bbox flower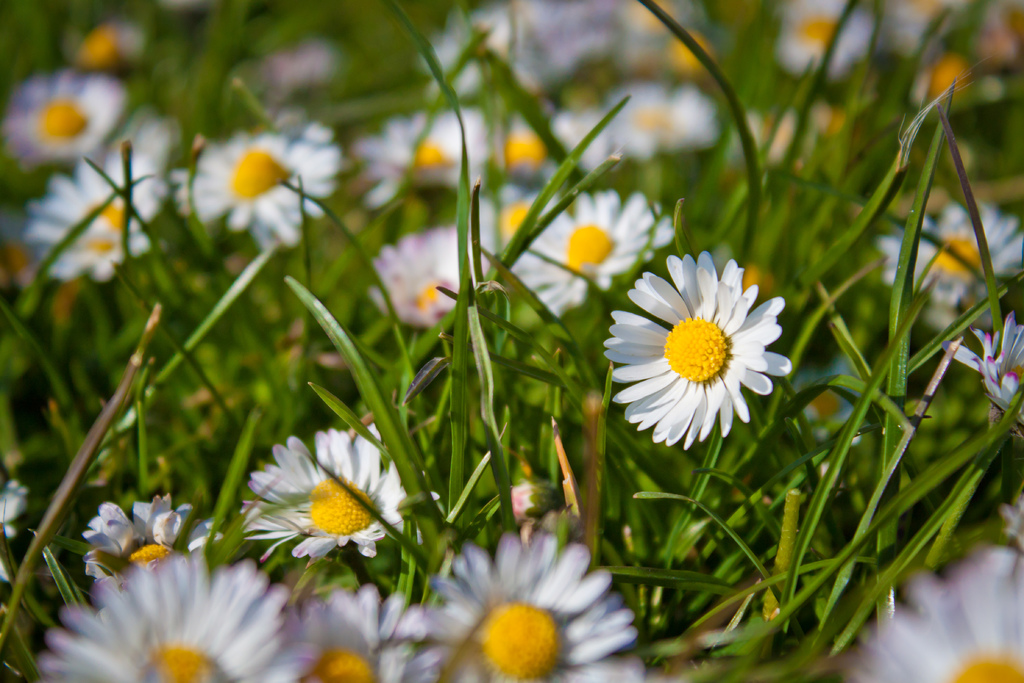
0, 476, 34, 588
